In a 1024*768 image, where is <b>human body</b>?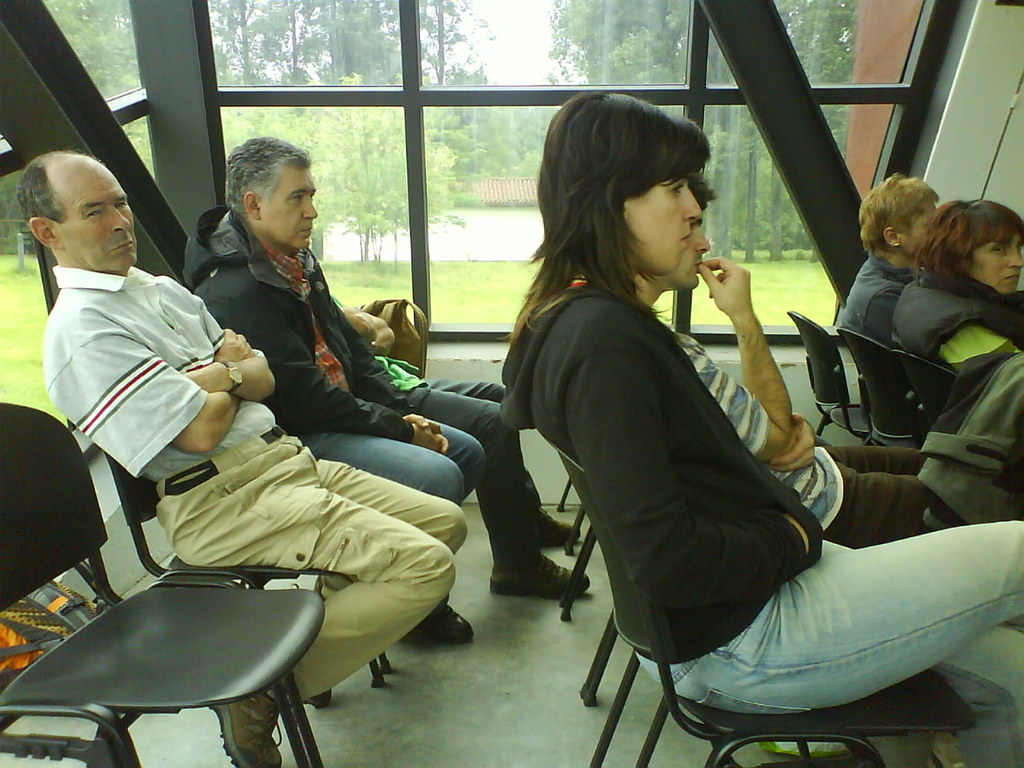
[x1=15, y1=155, x2=466, y2=767].
